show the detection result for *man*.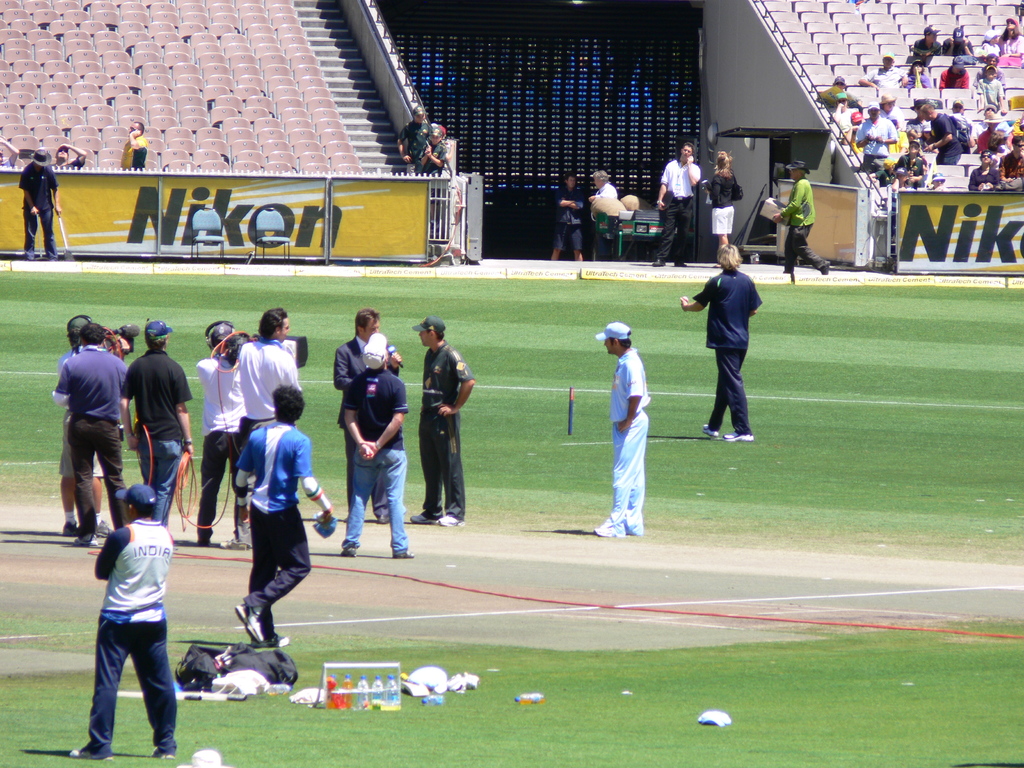
bbox=(652, 140, 702, 267).
